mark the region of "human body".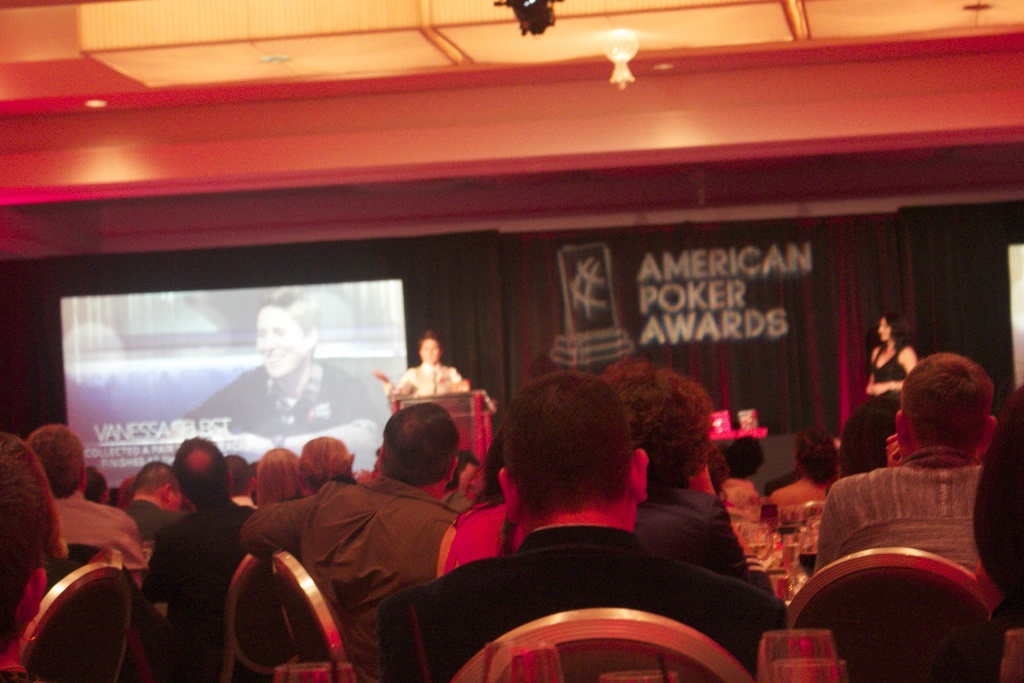
Region: box=[765, 475, 829, 507].
